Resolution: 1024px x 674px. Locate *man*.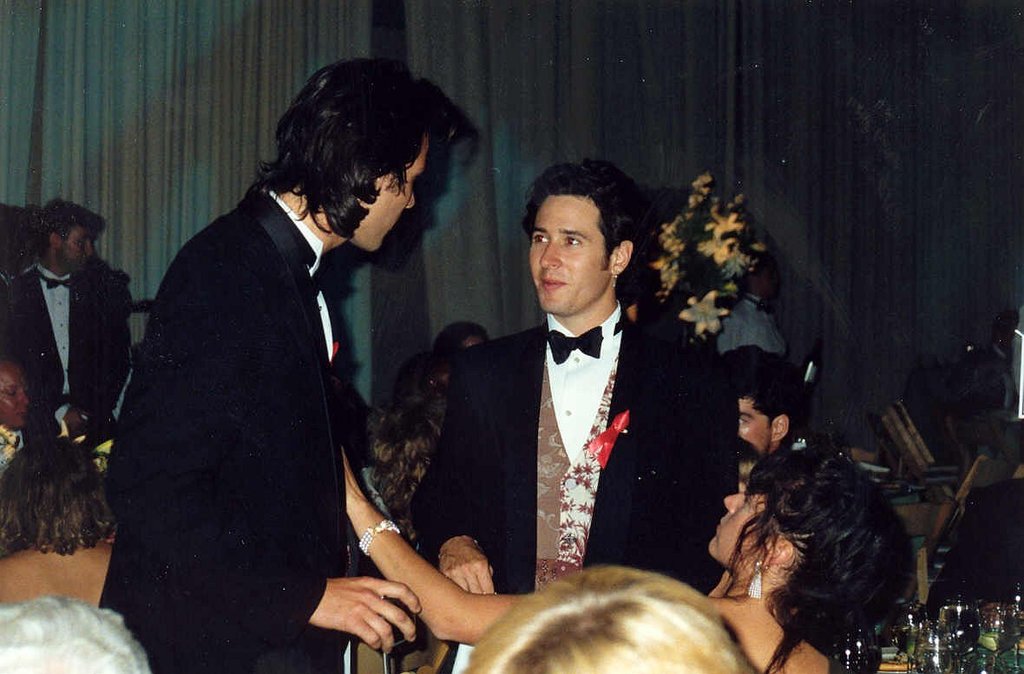
[x1=0, y1=194, x2=135, y2=455].
